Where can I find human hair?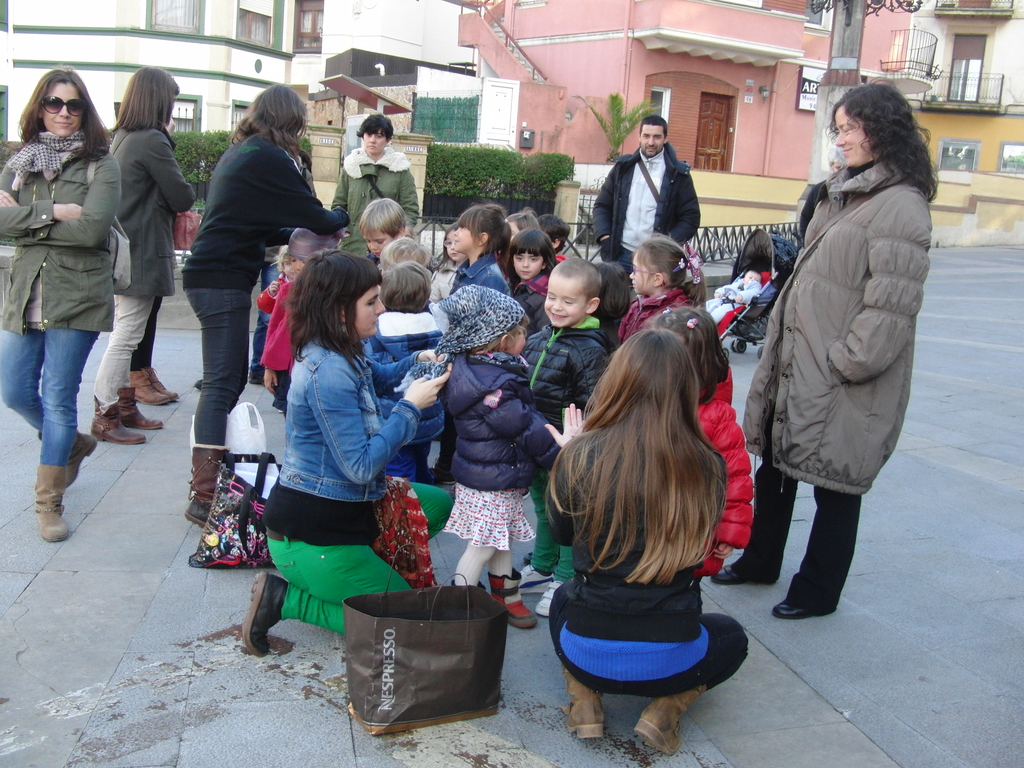
You can find it at <box>639,114,669,135</box>.
